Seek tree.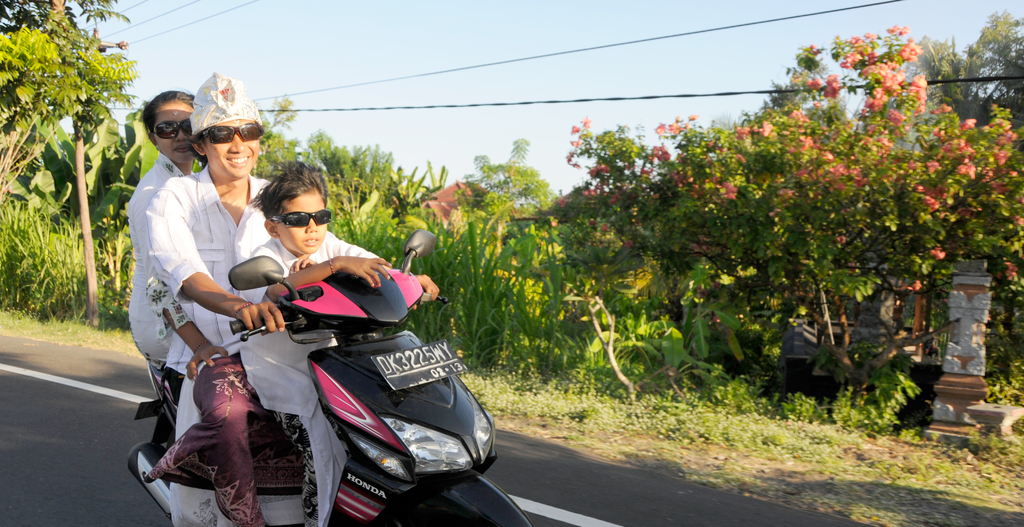
598, 40, 1001, 383.
